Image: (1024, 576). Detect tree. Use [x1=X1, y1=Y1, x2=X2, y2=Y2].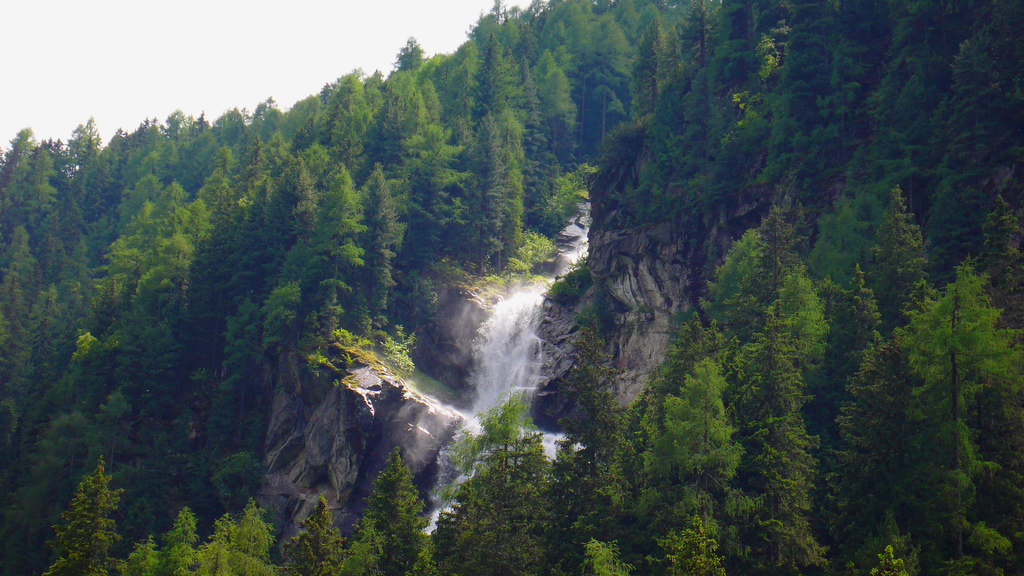
[x1=157, y1=504, x2=198, y2=575].
